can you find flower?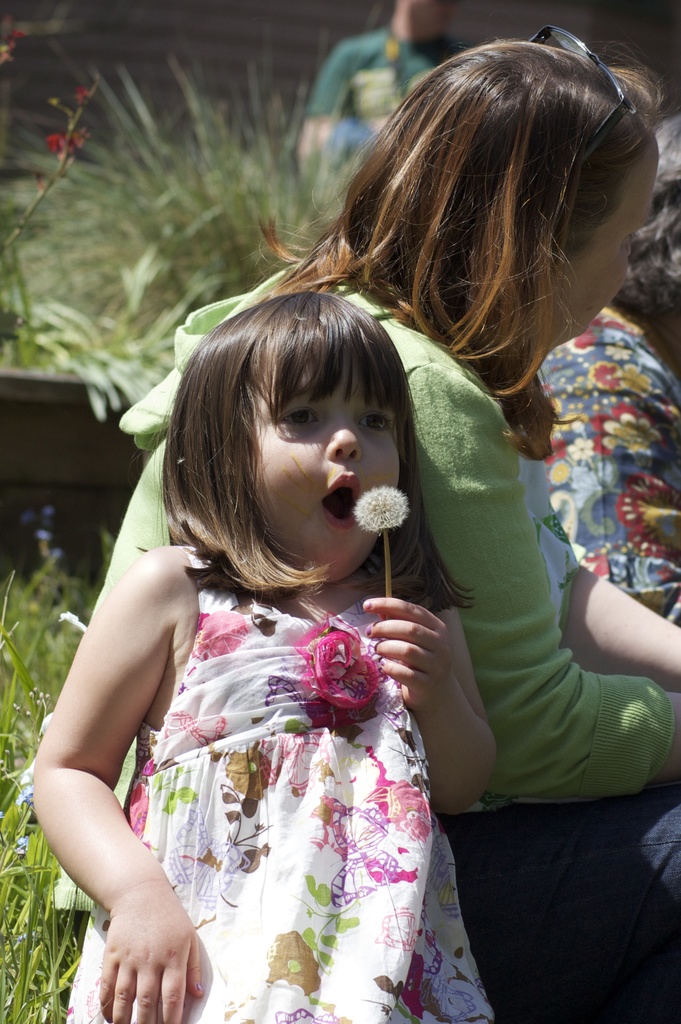
Yes, bounding box: box(45, 127, 63, 148).
